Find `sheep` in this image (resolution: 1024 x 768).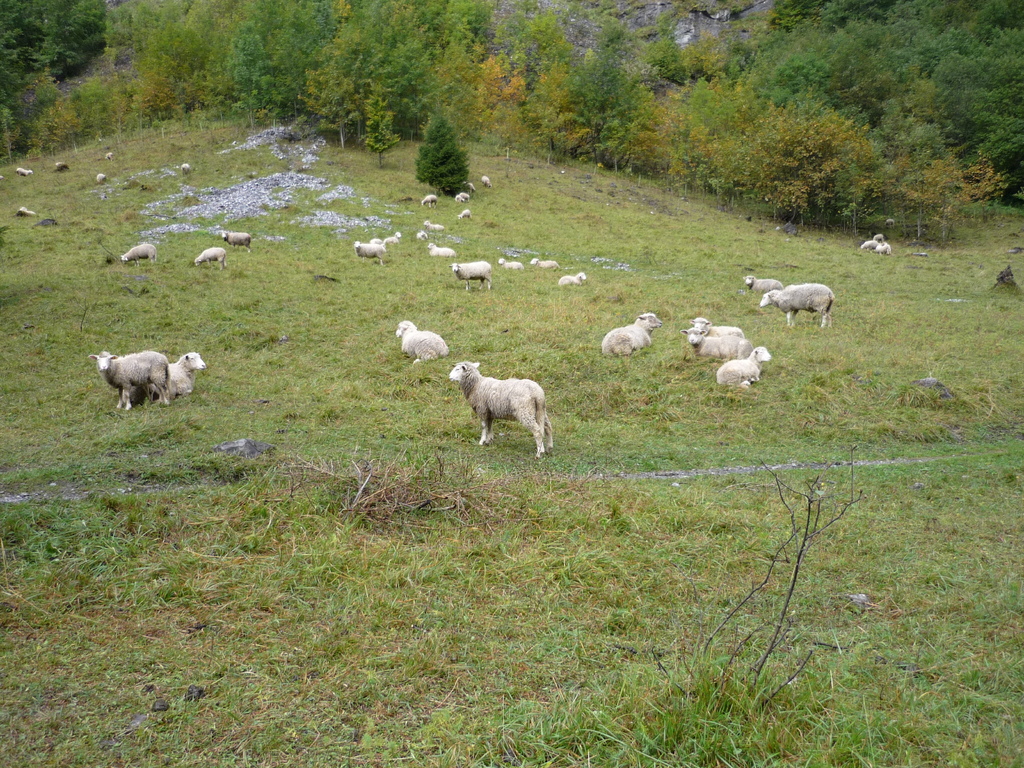
188 249 227 270.
